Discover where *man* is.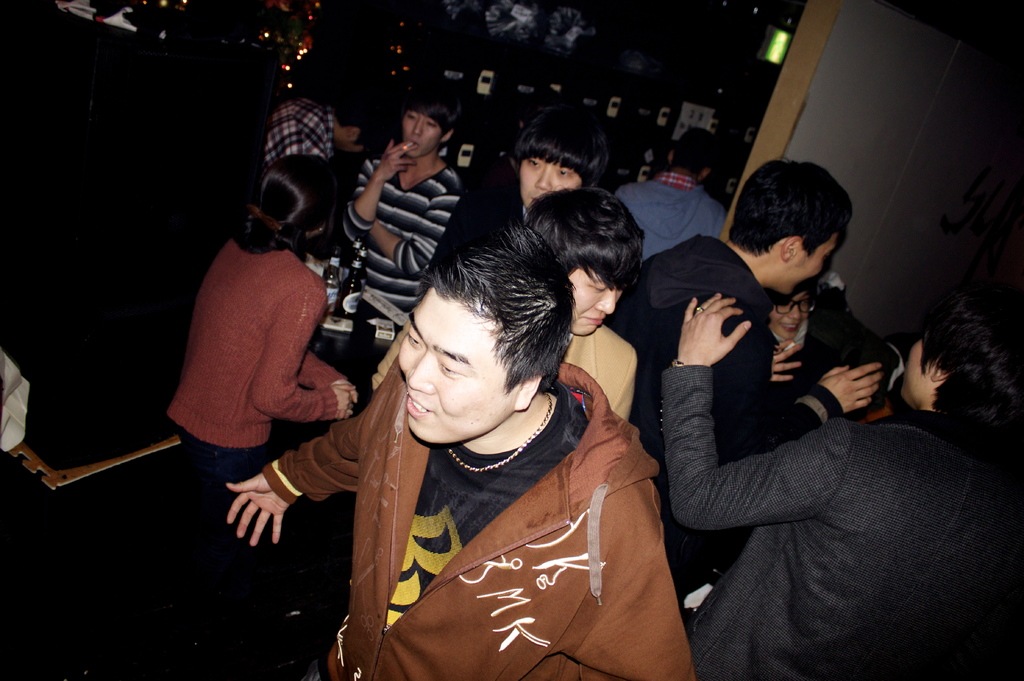
Discovered at locate(191, 188, 744, 659).
